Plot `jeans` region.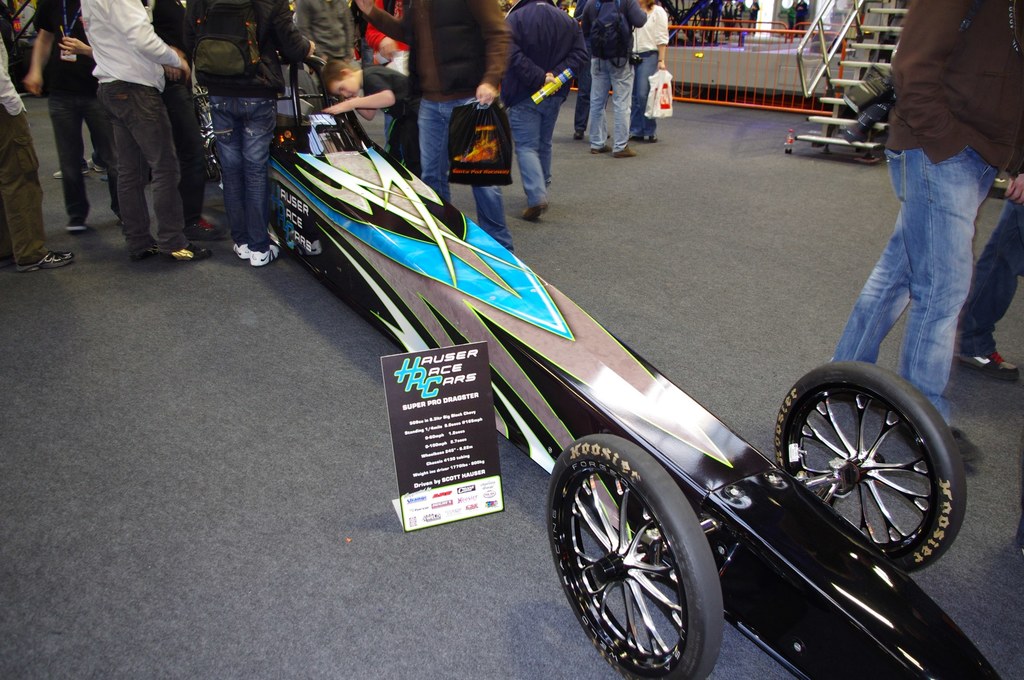
Plotted at (x1=49, y1=92, x2=123, y2=222).
